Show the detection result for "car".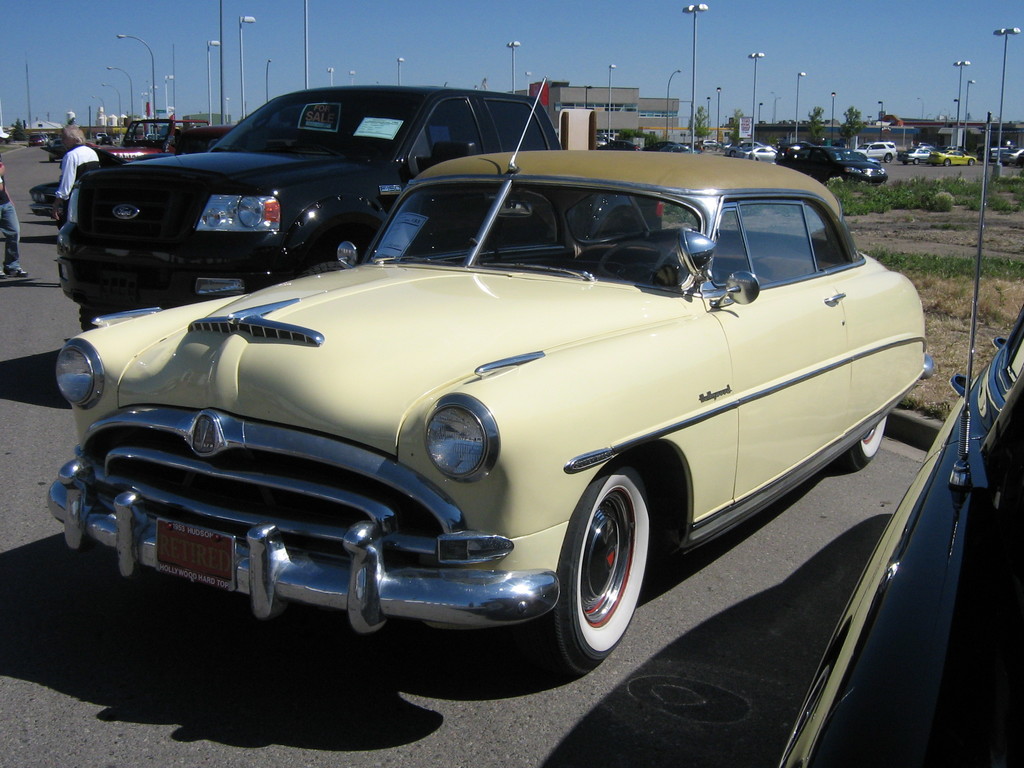
1001 143 1023 165.
